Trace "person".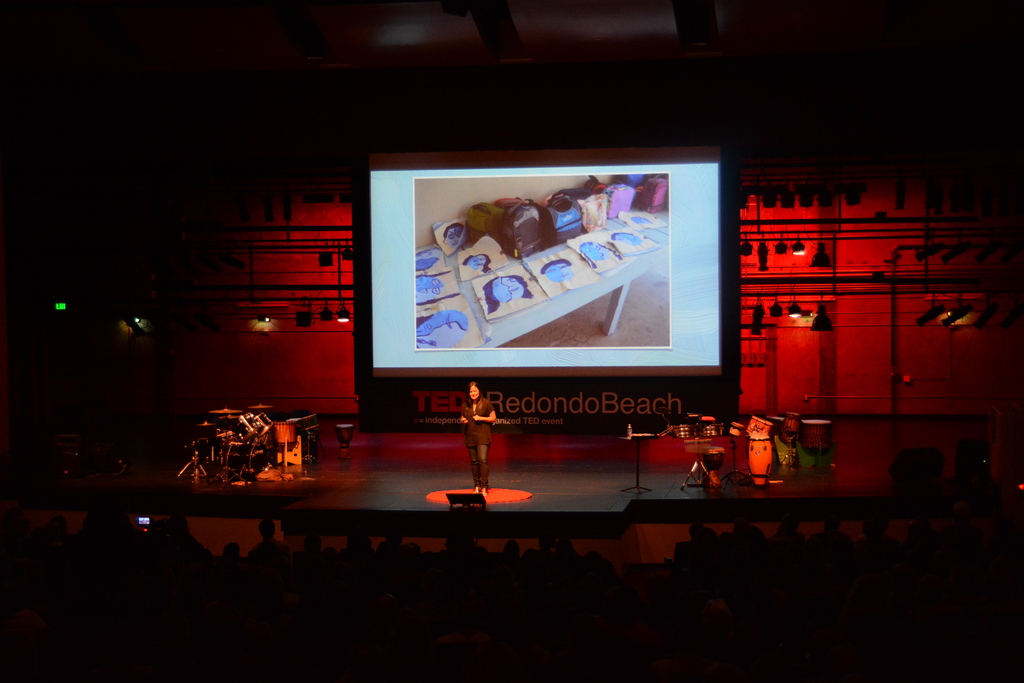
Traced to [left=381, top=520, right=407, bottom=547].
